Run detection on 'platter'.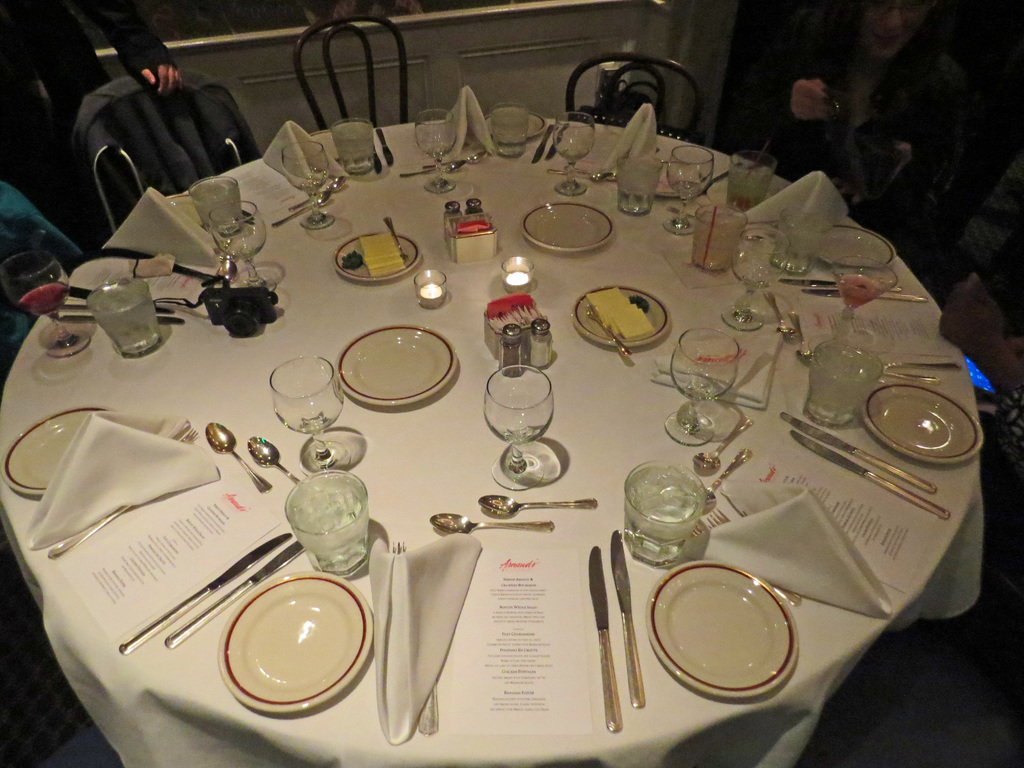
Result: bbox(339, 231, 417, 284).
